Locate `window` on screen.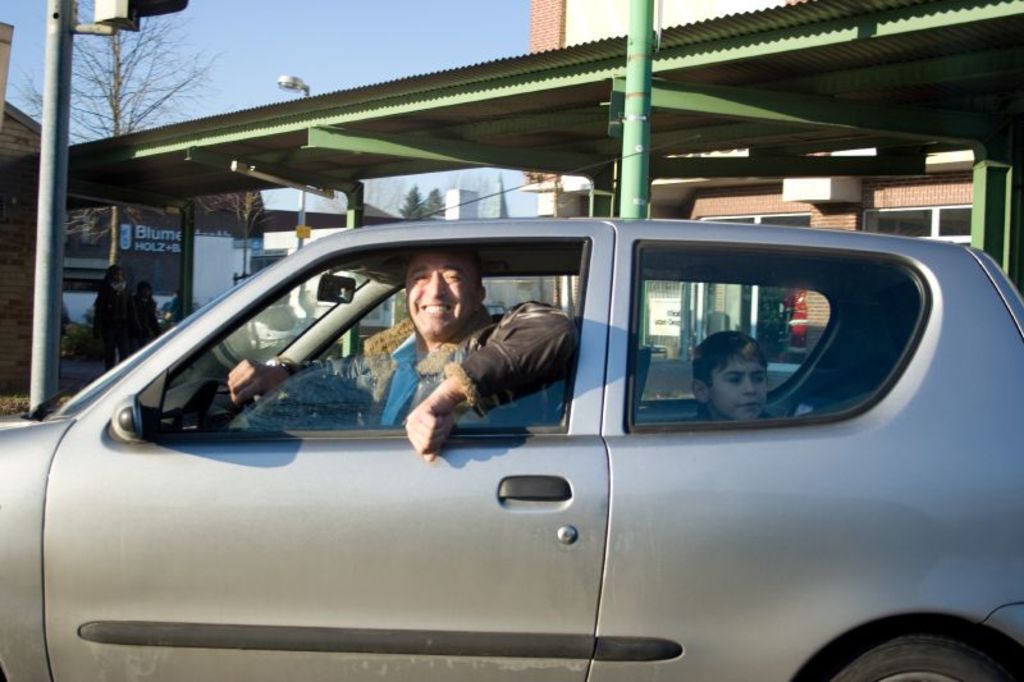
On screen at BBox(297, 252, 579, 412).
